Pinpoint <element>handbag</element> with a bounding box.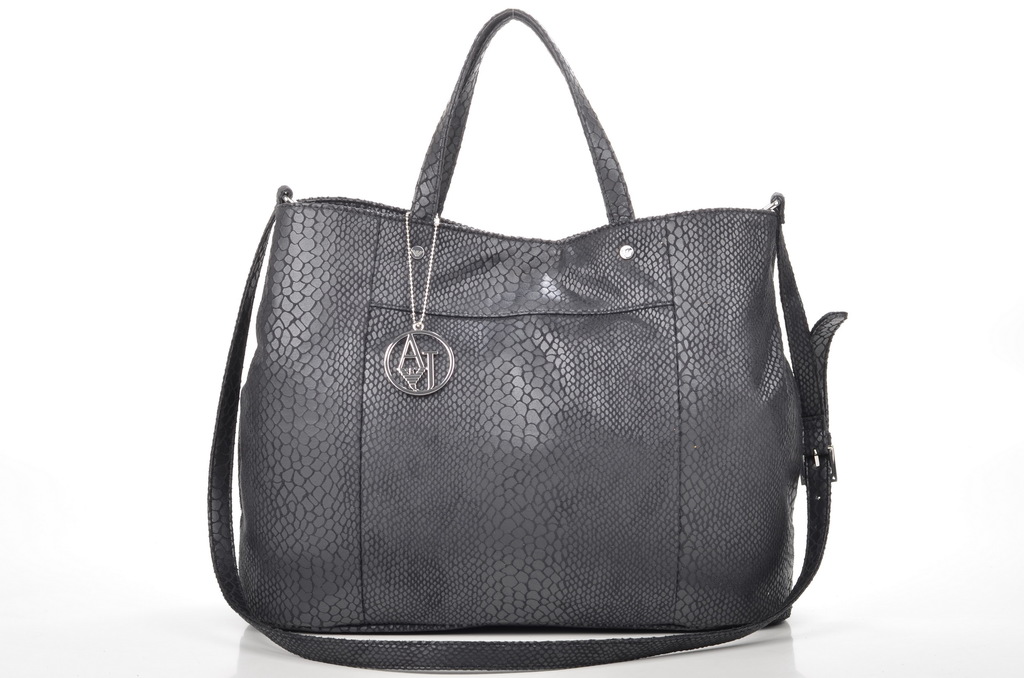
209:6:847:669.
